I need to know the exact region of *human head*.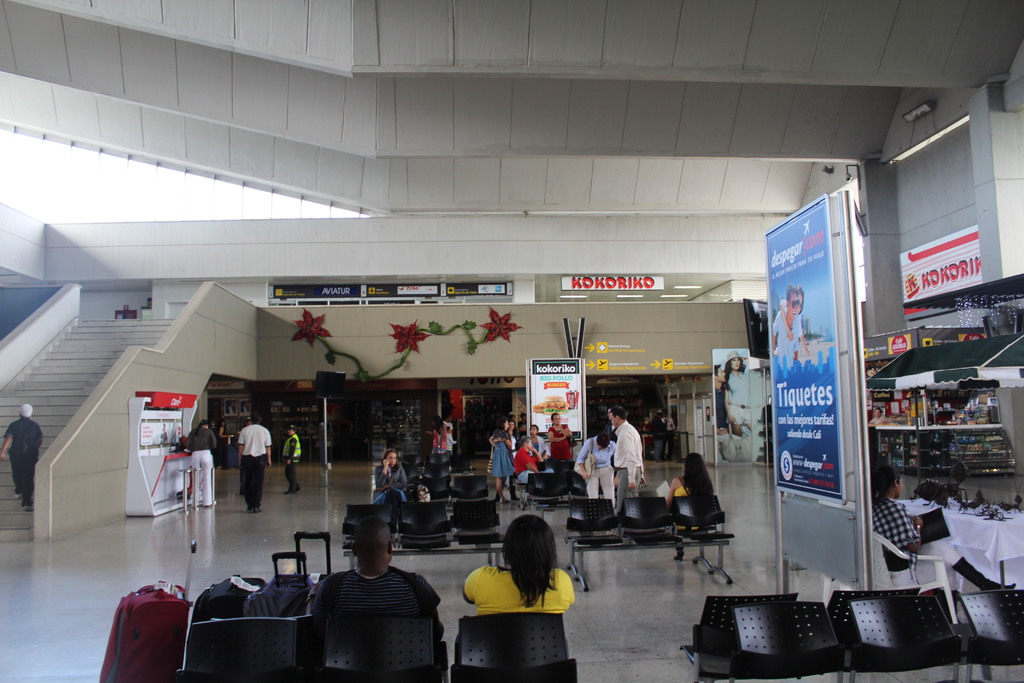
Region: Rect(786, 285, 796, 320).
